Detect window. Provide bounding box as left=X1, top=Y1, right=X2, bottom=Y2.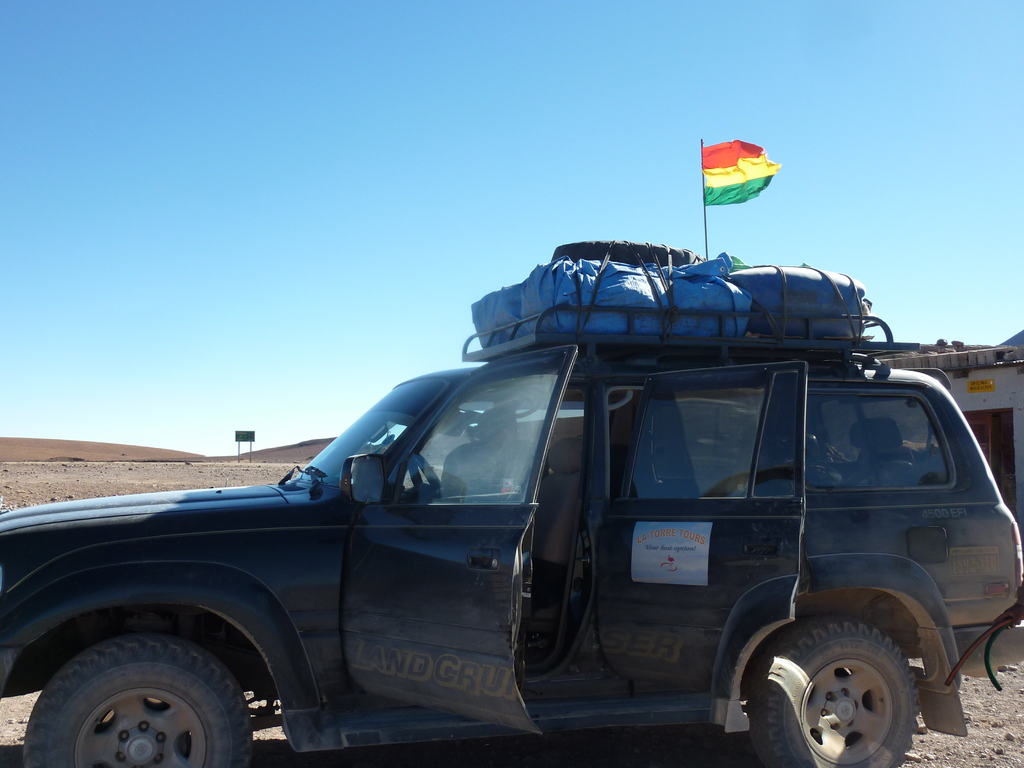
left=810, top=394, right=955, bottom=491.
